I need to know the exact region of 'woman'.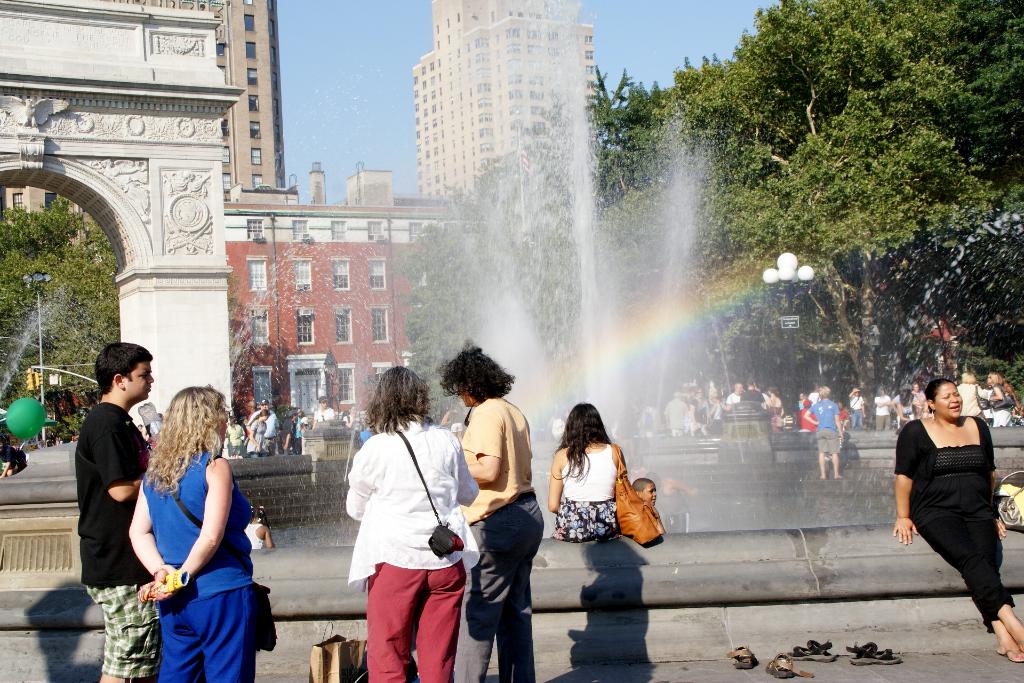
Region: (x1=982, y1=371, x2=1020, y2=426).
